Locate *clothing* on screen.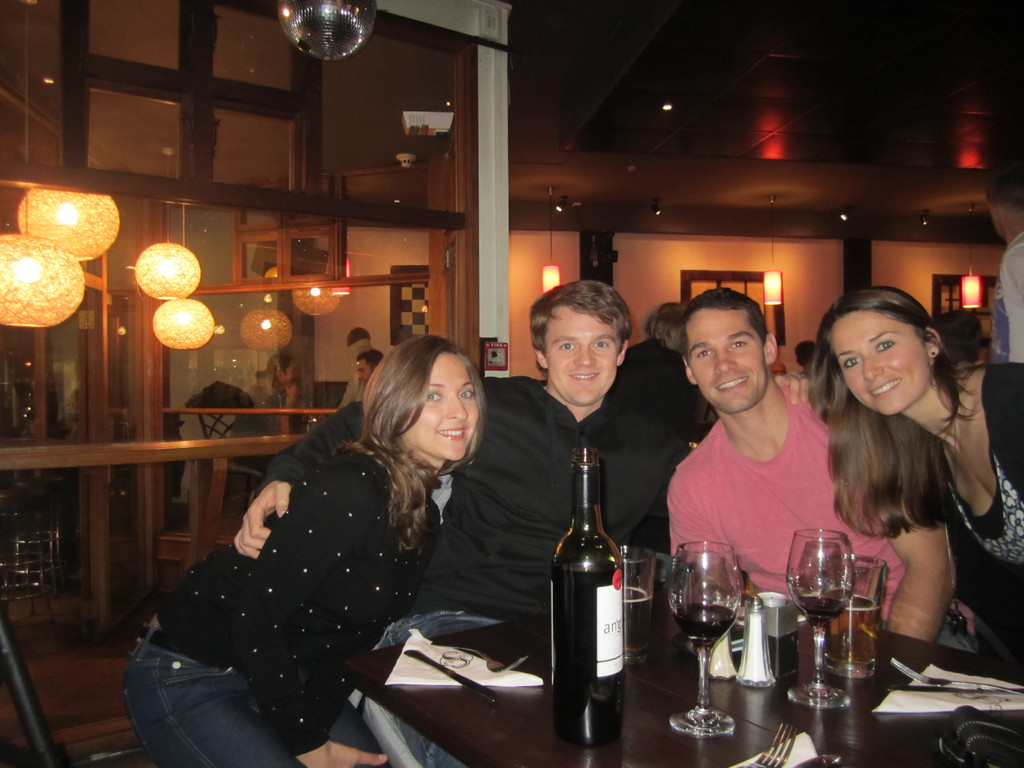
On screen at (989, 234, 1023, 388).
